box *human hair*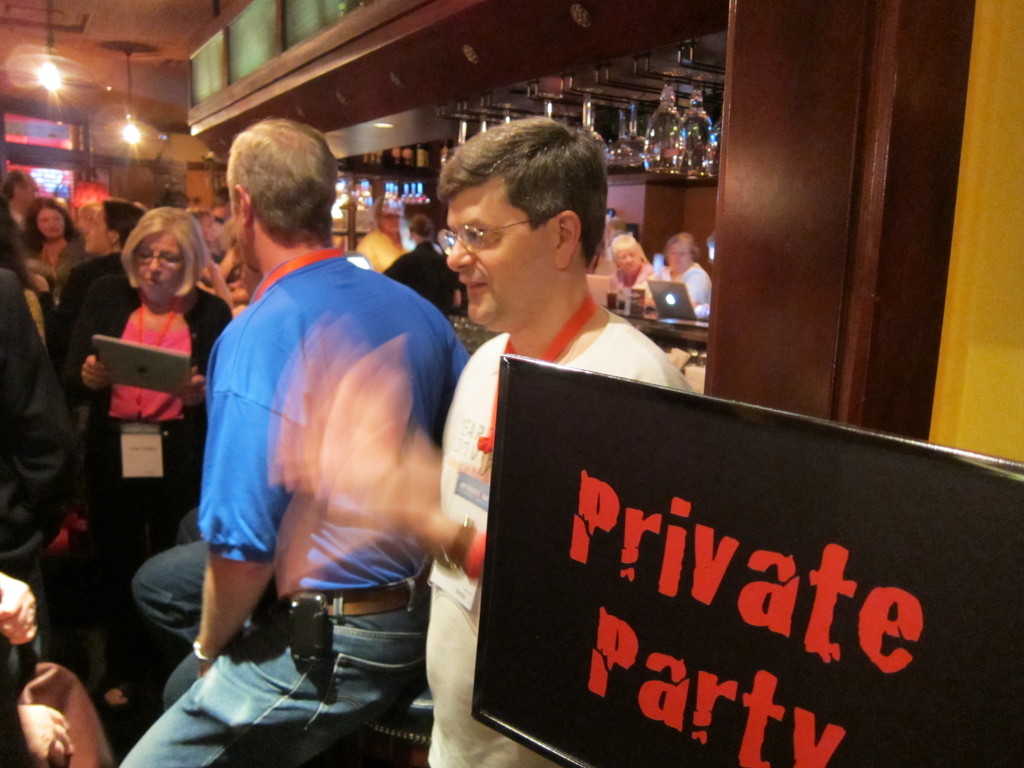
<bbox>223, 116, 337, 244</bbox>
